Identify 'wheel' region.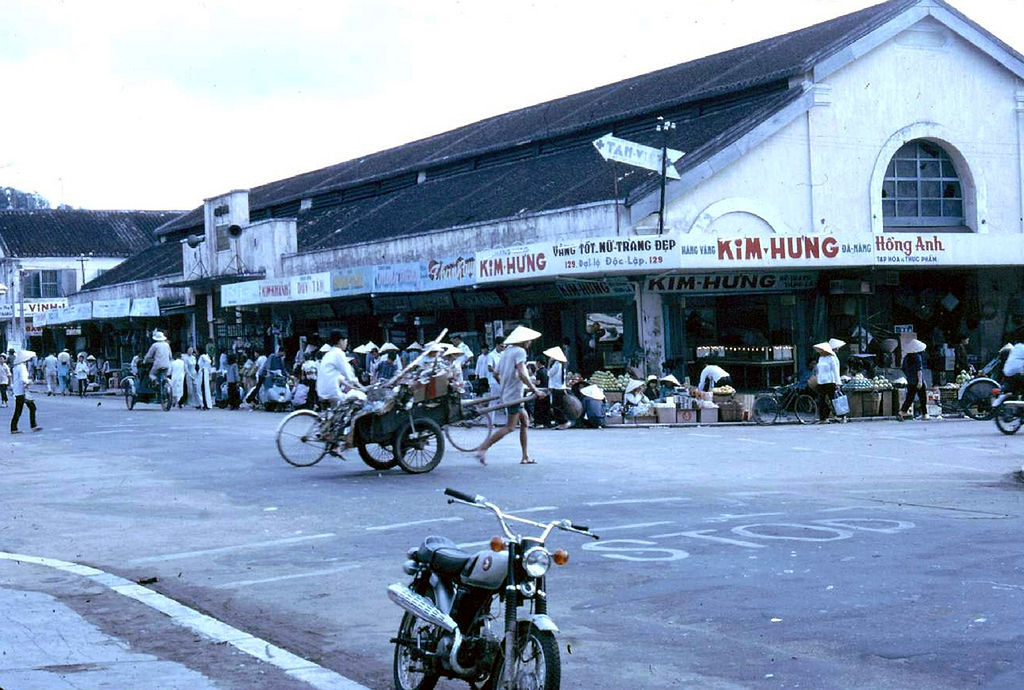
Region: 996/392/1023/435.
